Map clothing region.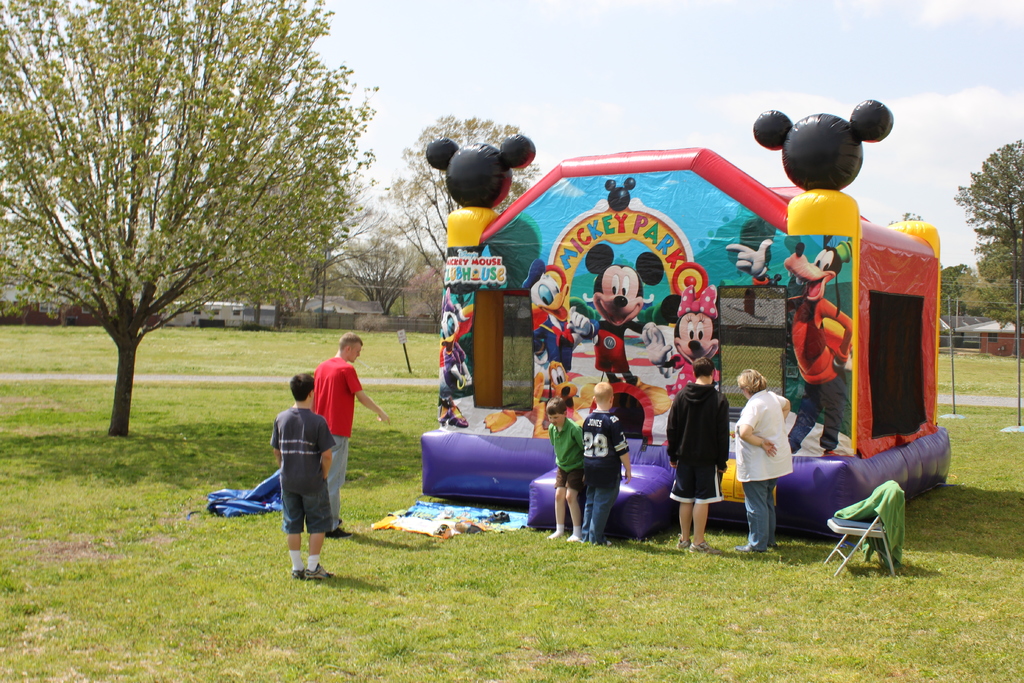
Mapped to detection(310, 355, 363, 527).
